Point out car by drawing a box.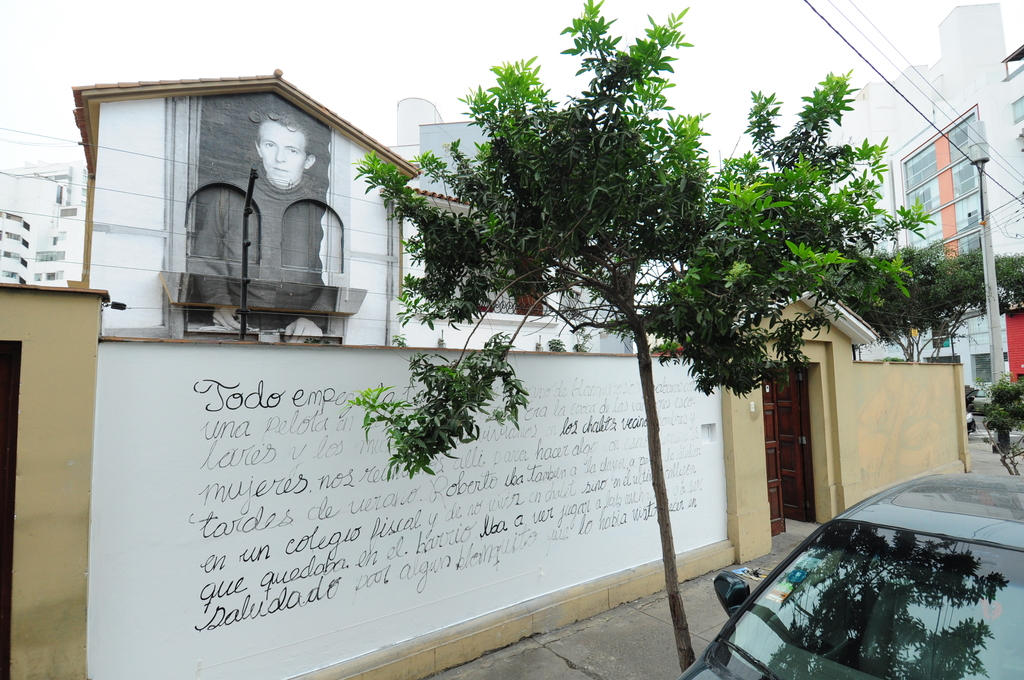
bbox=(964, 414, 977, 432).
